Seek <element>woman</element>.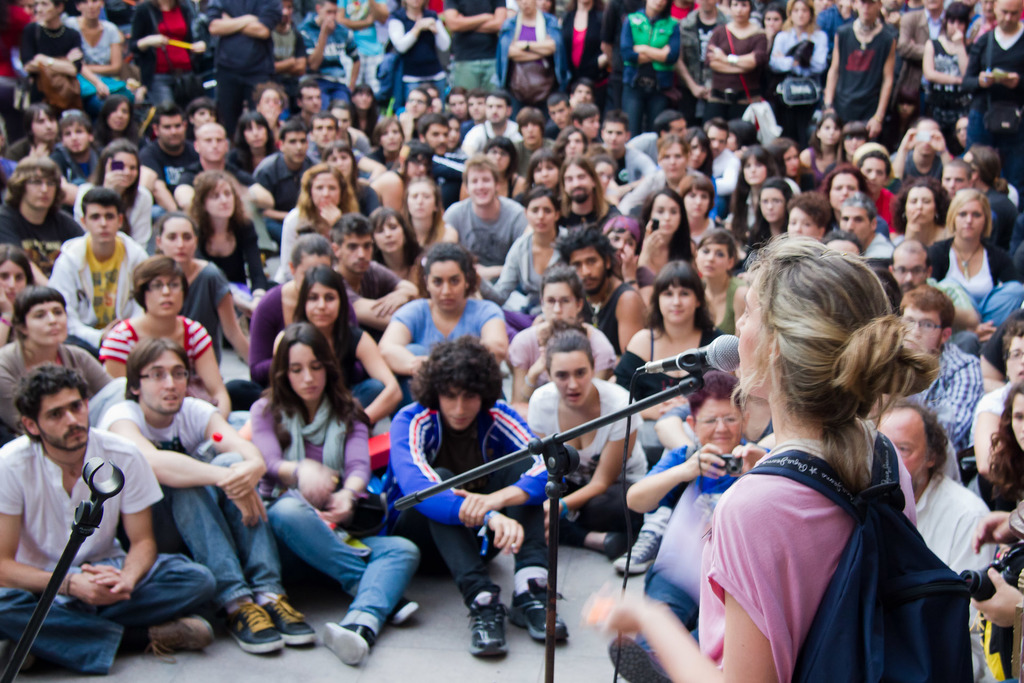
x1=815, y1=164, x2=893, y2=236.
